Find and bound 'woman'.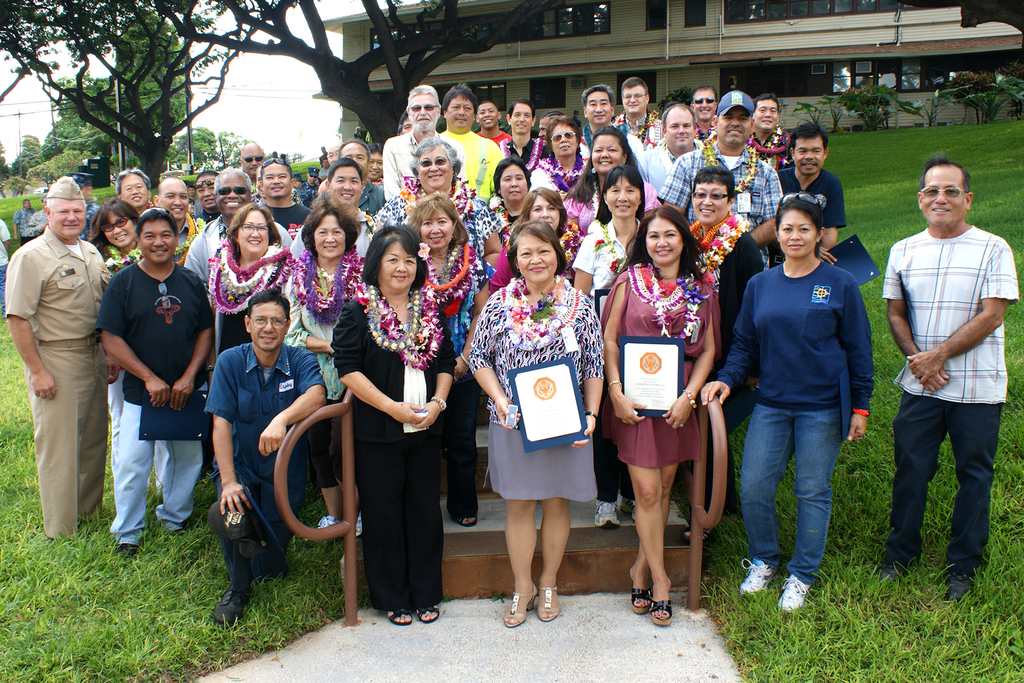
Bound: 570:168:645:528.
